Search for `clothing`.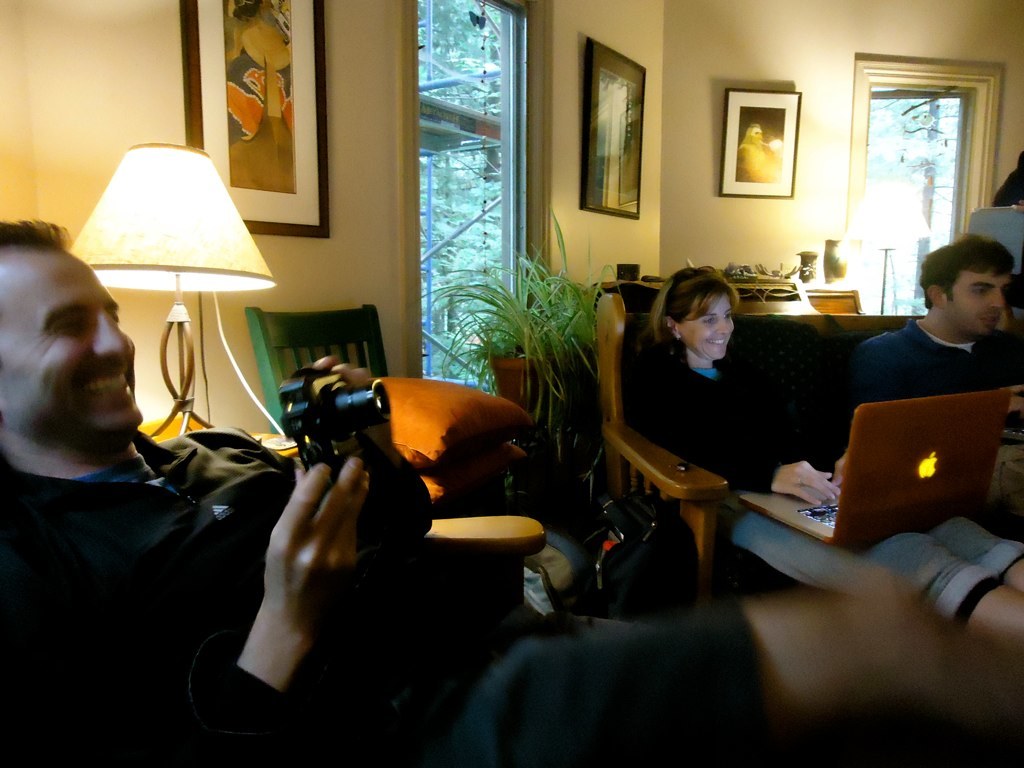
Found at BBox(628, 336, 1023, 623).
